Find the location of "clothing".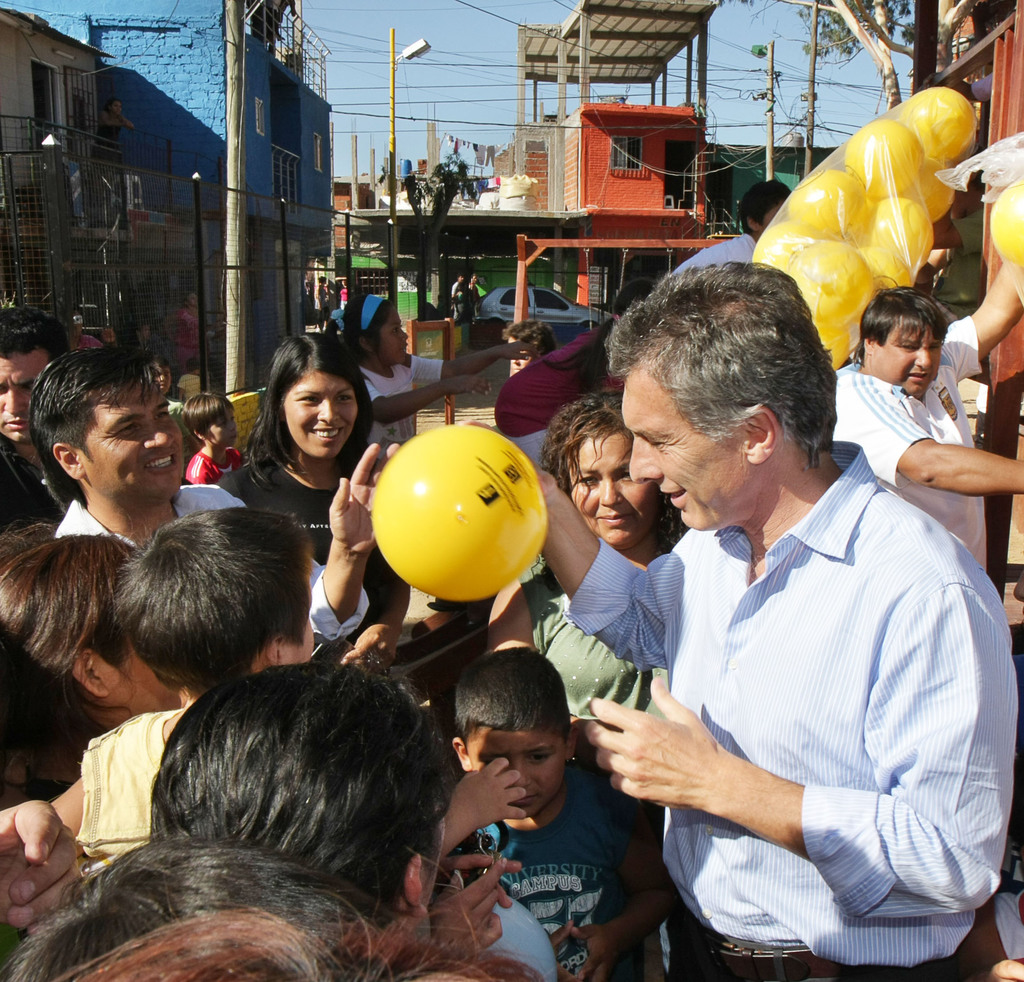
Location: x1=515 y1=546 x2=671 y2=841.
